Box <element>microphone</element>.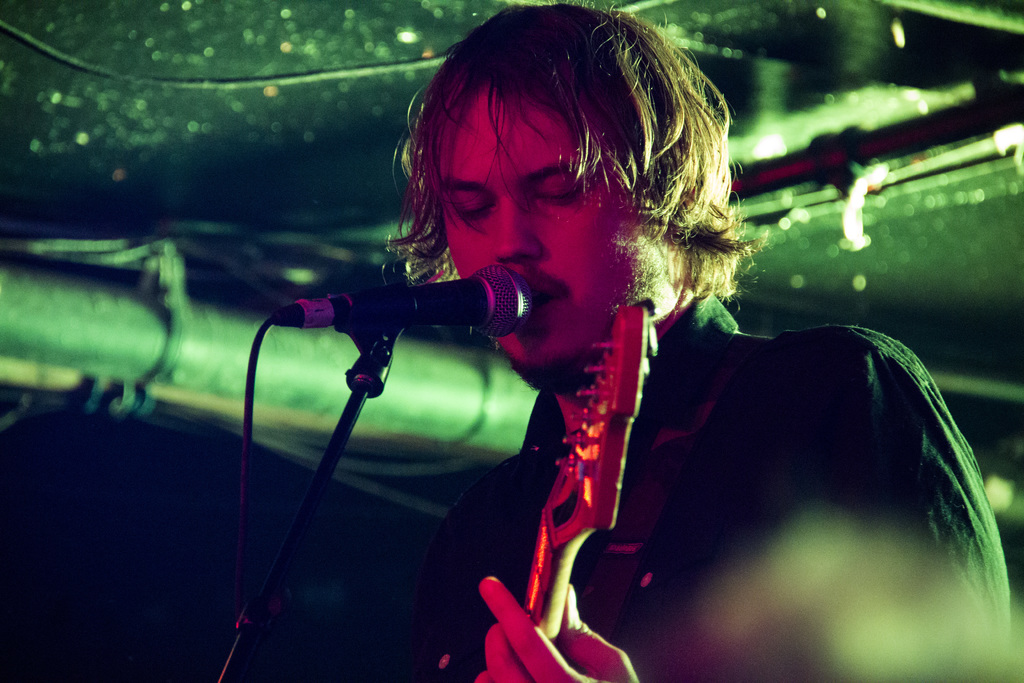
<box>284,265,531,379</box>.
